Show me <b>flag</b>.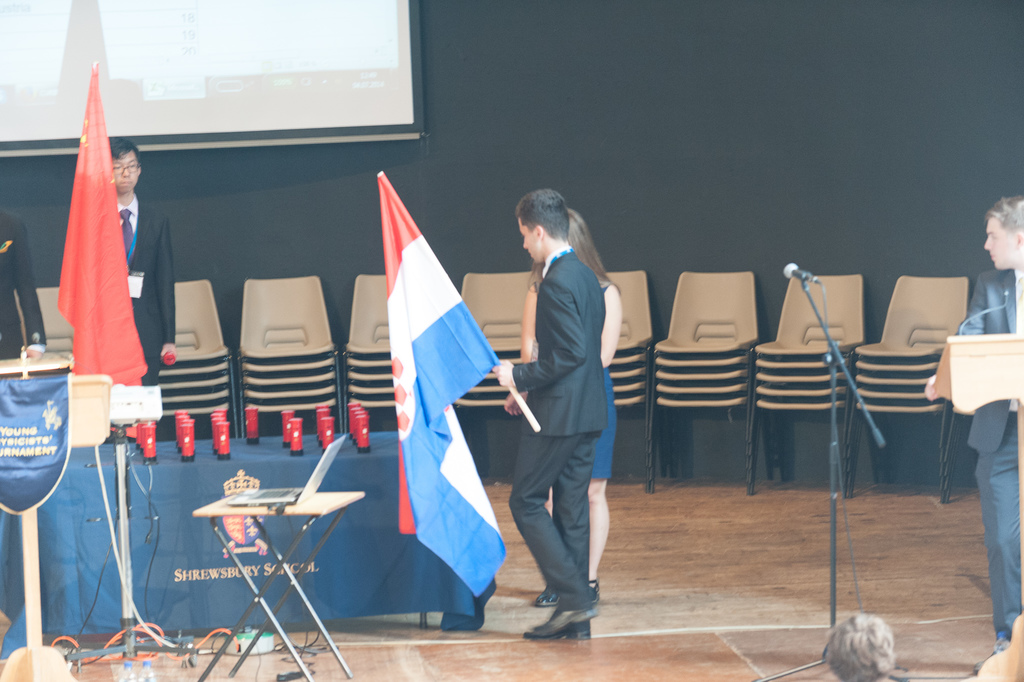
<b>flag</b> is here: (358, 170, 506, 604).
